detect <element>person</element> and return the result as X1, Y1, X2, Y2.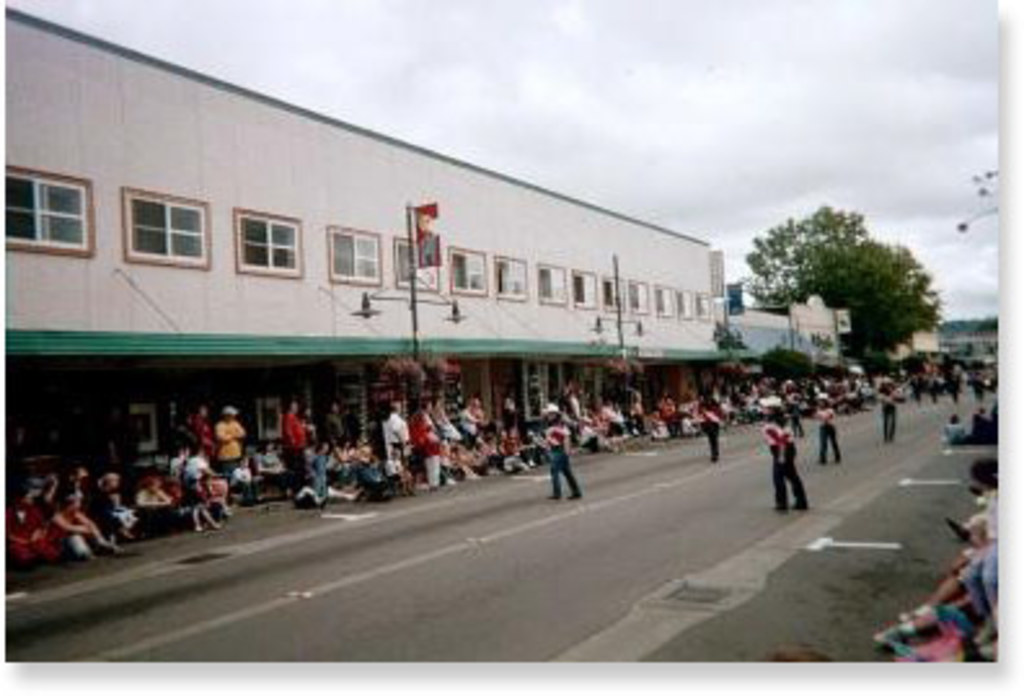
540, 401, 582, 499.
